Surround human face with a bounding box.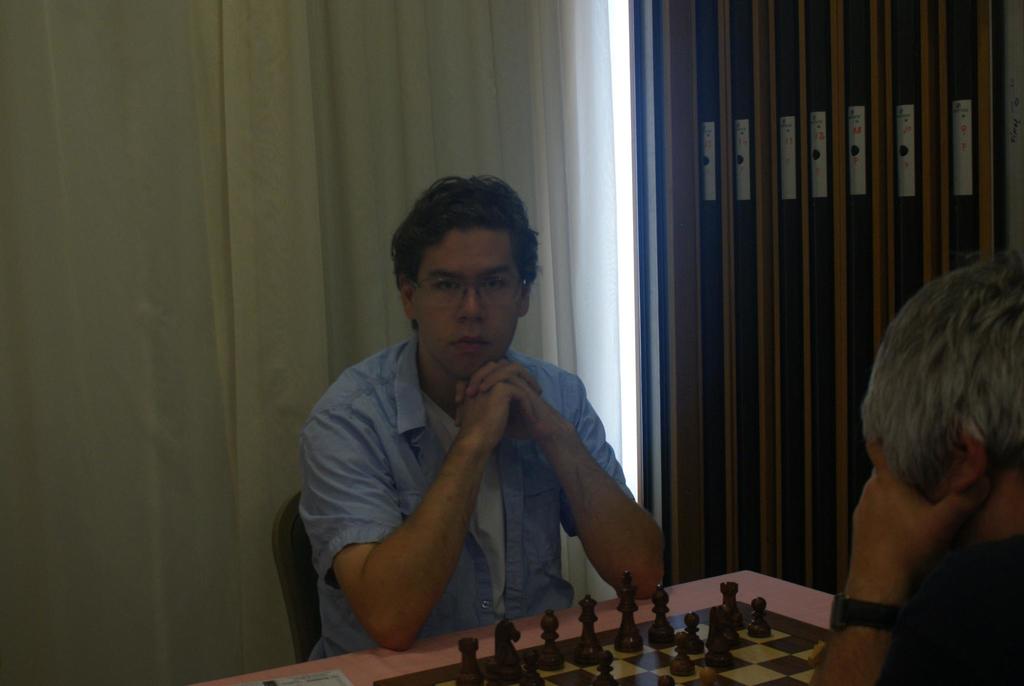
crop(410, 232, 519, 379).
